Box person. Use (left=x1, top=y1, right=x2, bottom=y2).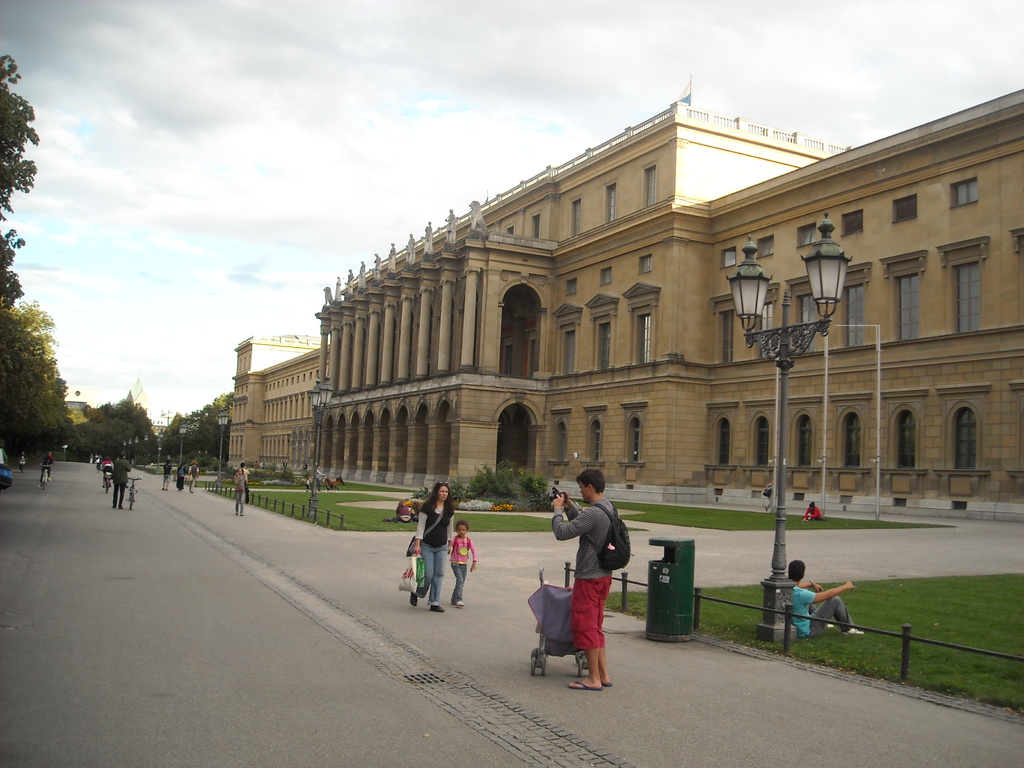
(left=548, top=465, right=622, bottom=689).
